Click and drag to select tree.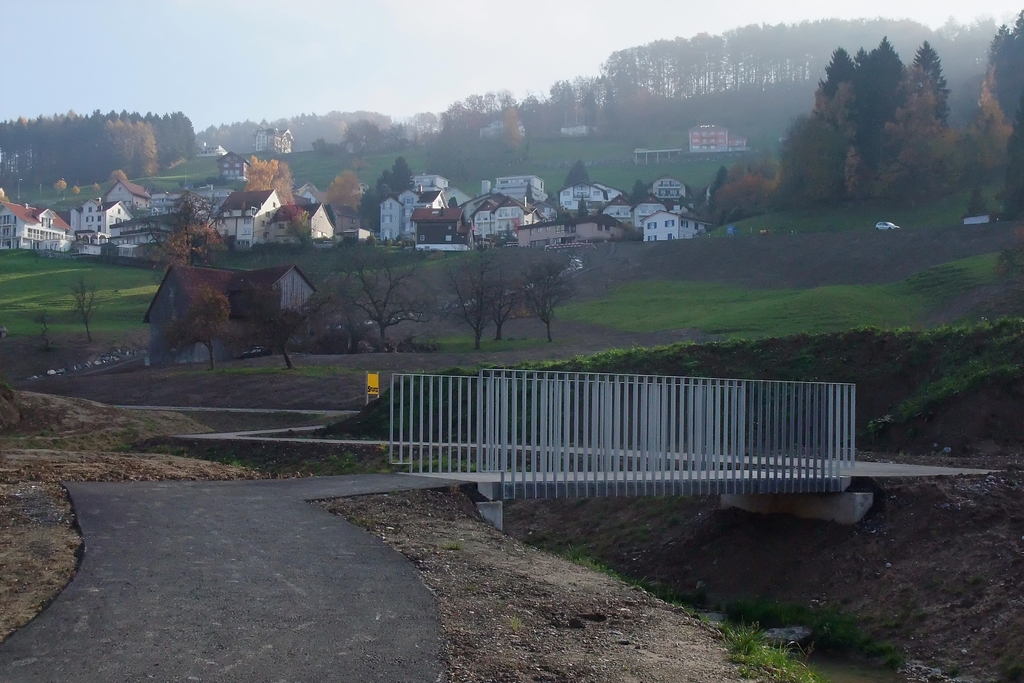
Selection: {"left": 502, "top": 103, "right": 530, "bottom": 161}.
